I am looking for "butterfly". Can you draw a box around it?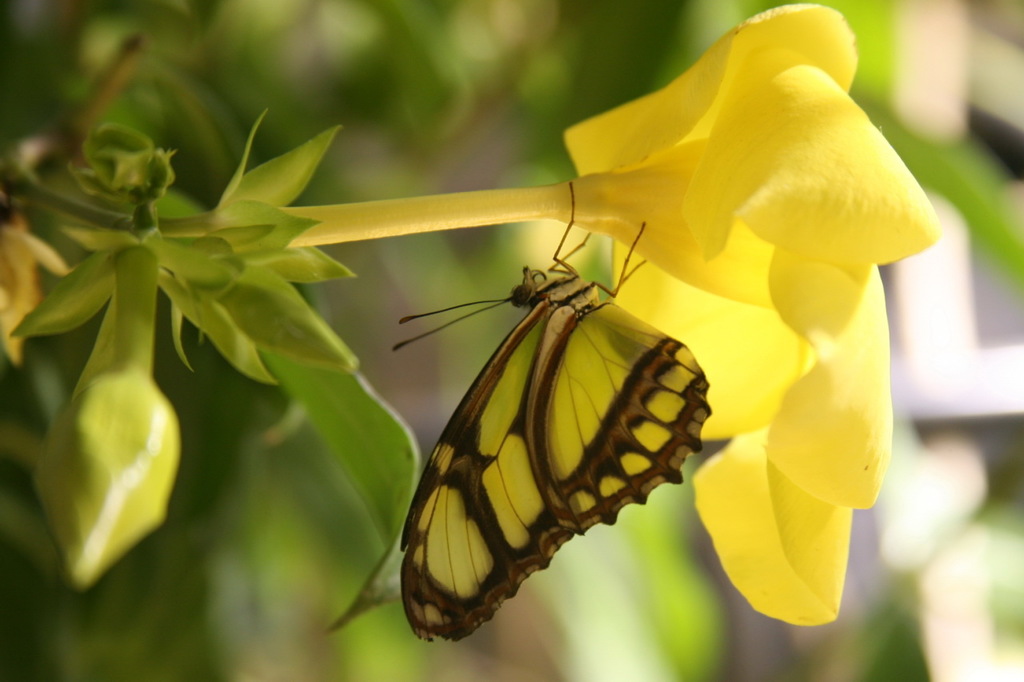
Sure, the bounding box is region(379, 221, 737, 640).
